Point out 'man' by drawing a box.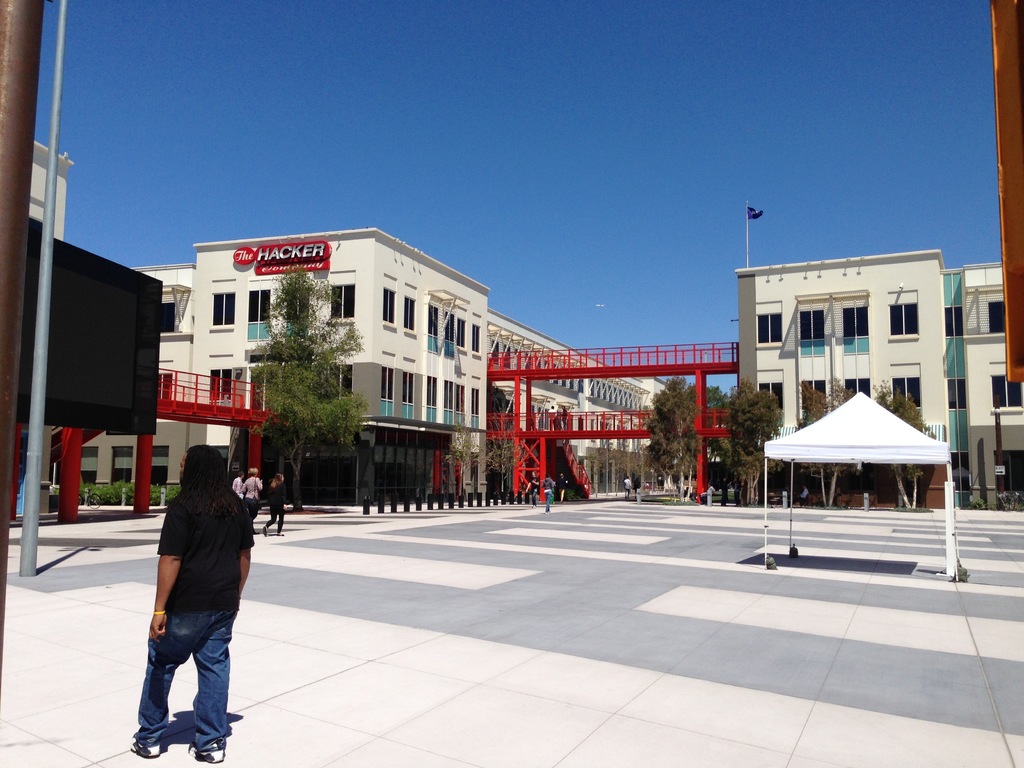
x1=120 y1=435 x2=250 y2=755.
